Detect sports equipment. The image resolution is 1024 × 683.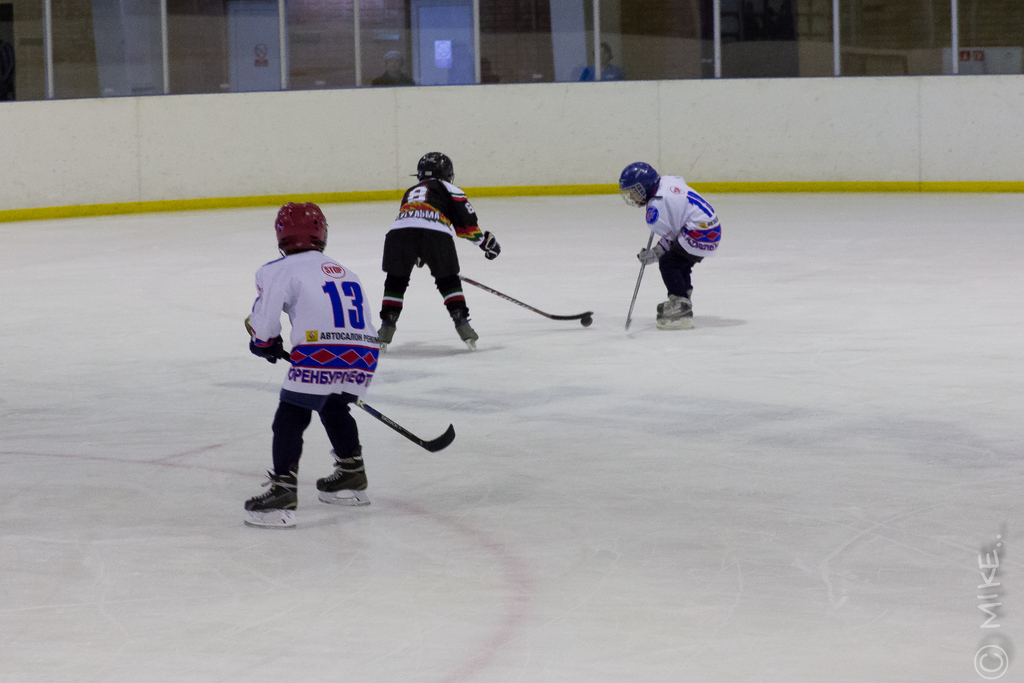
<region>246, 467, 298, 529</region>.
